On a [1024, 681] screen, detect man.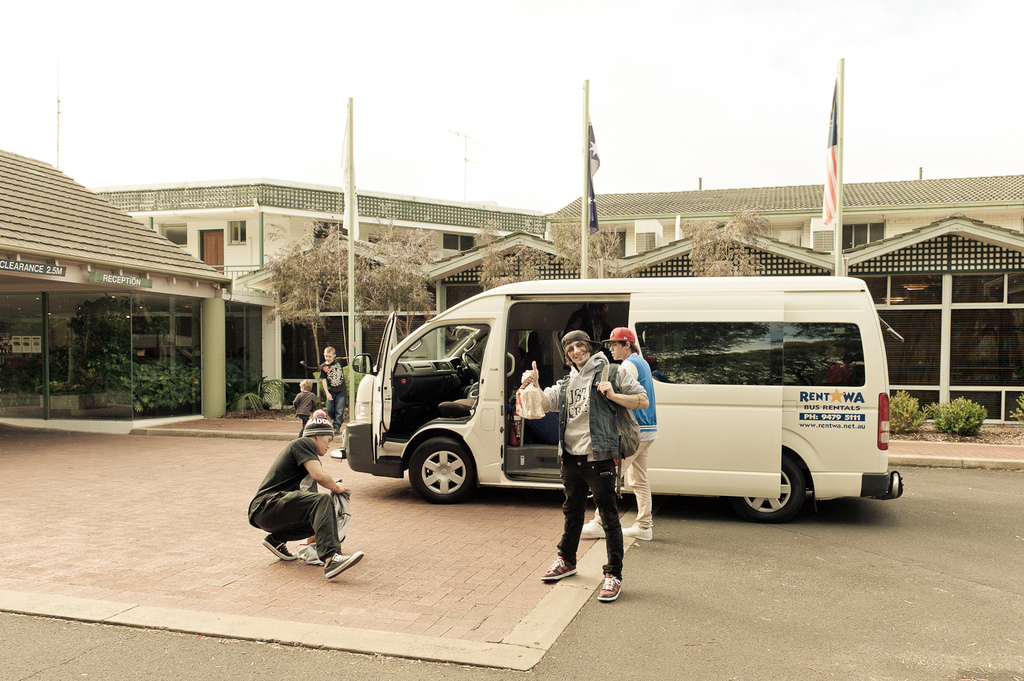
Rect(577, 330, 659, 545).
